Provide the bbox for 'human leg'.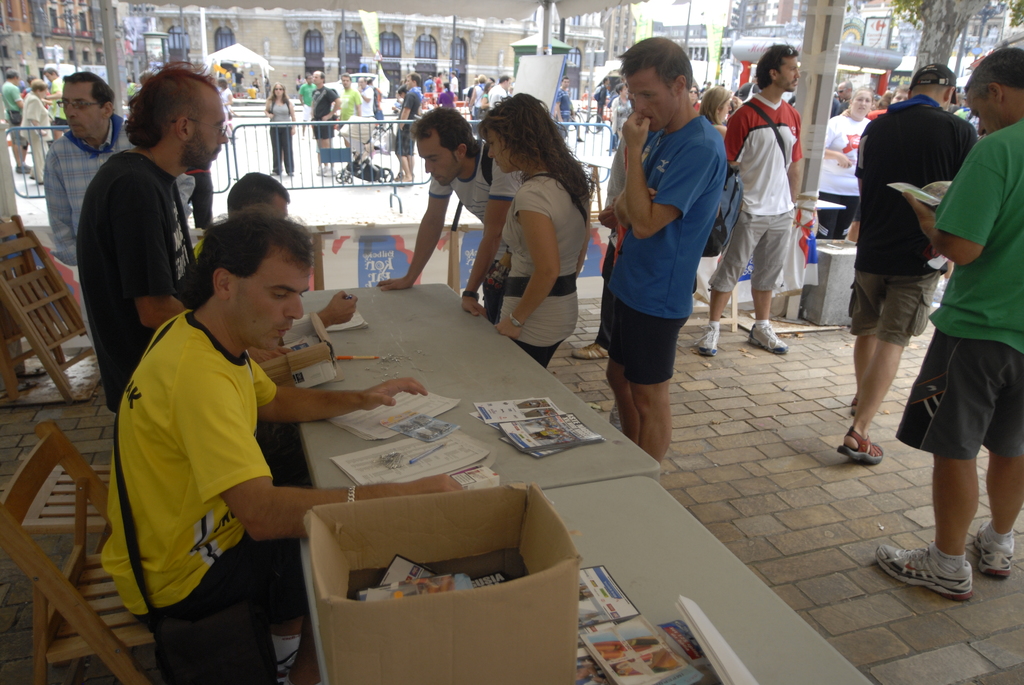
locate(616, 301, 691, 461).
